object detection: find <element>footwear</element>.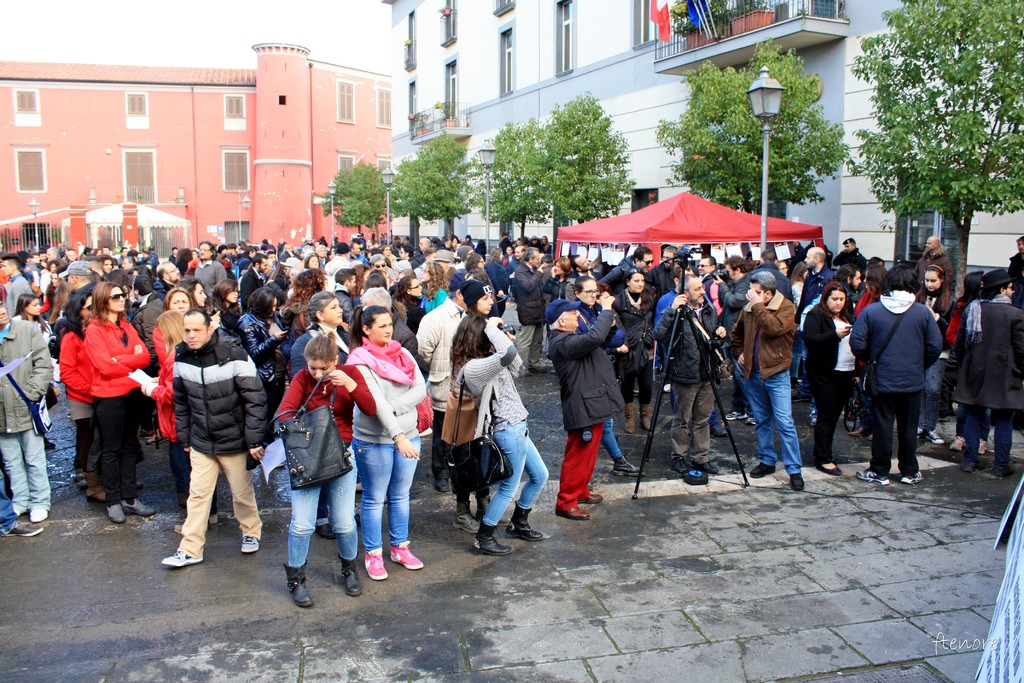
700 460 719 477.
